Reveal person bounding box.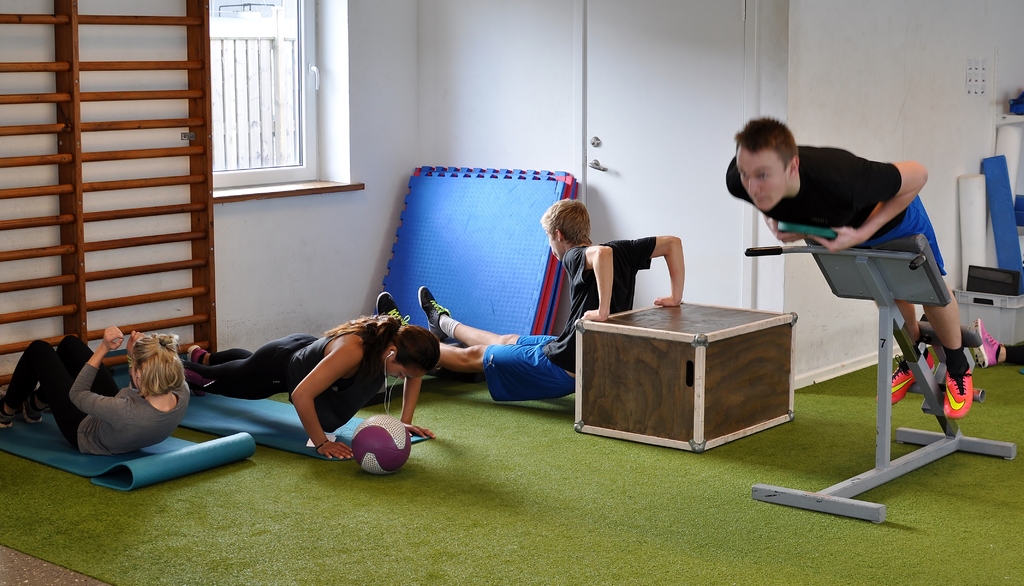
Revealed: [x1=0, y1=321, x2=190, y2=452].
